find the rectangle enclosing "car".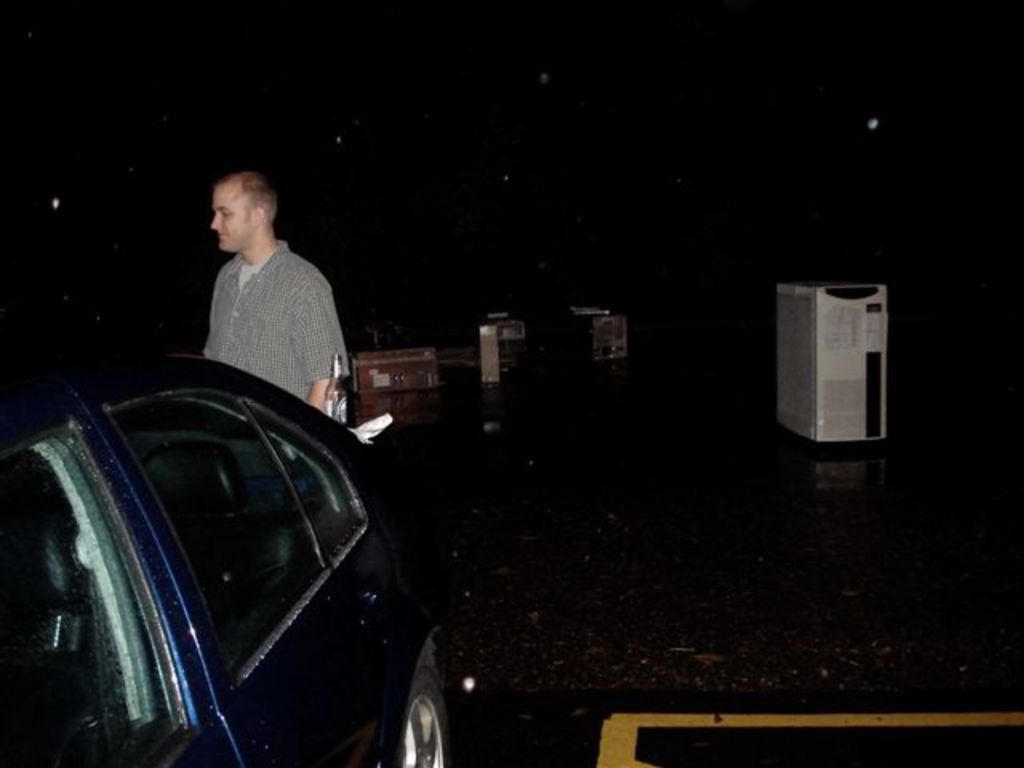
[34, 298, 467, 746].
